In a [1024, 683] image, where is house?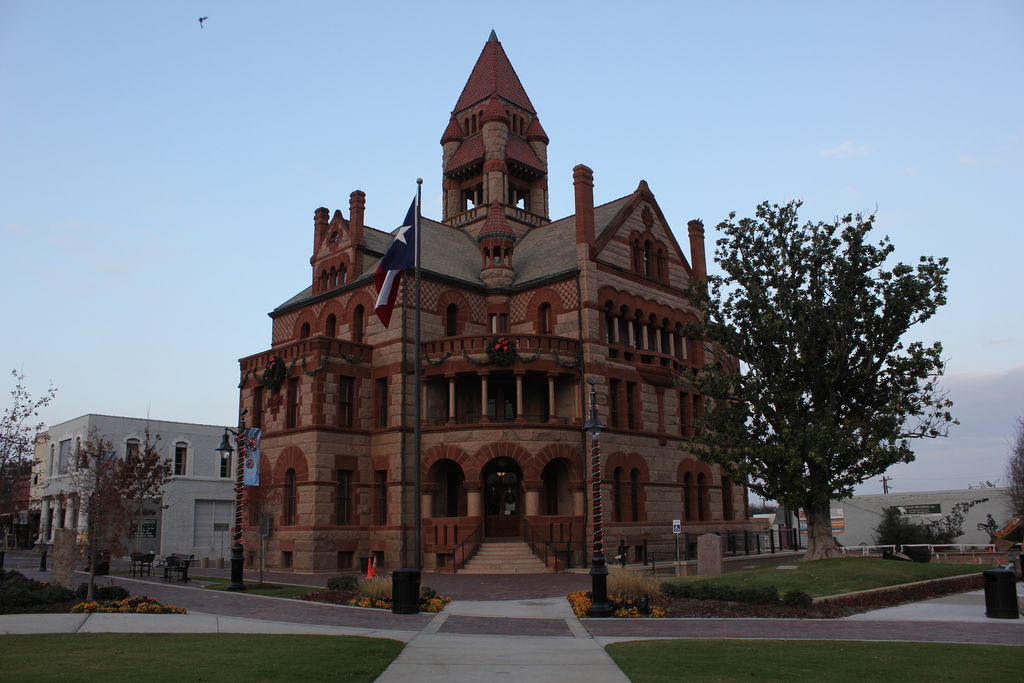
17/377/273/590.
